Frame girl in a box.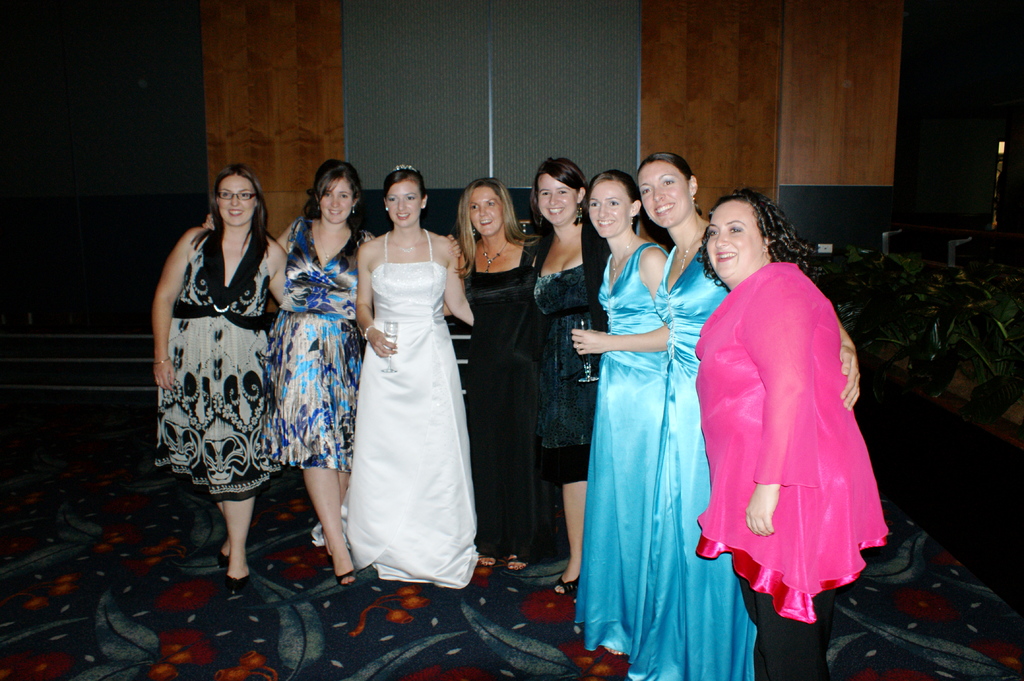
box=[696, 193, 865, 662].
